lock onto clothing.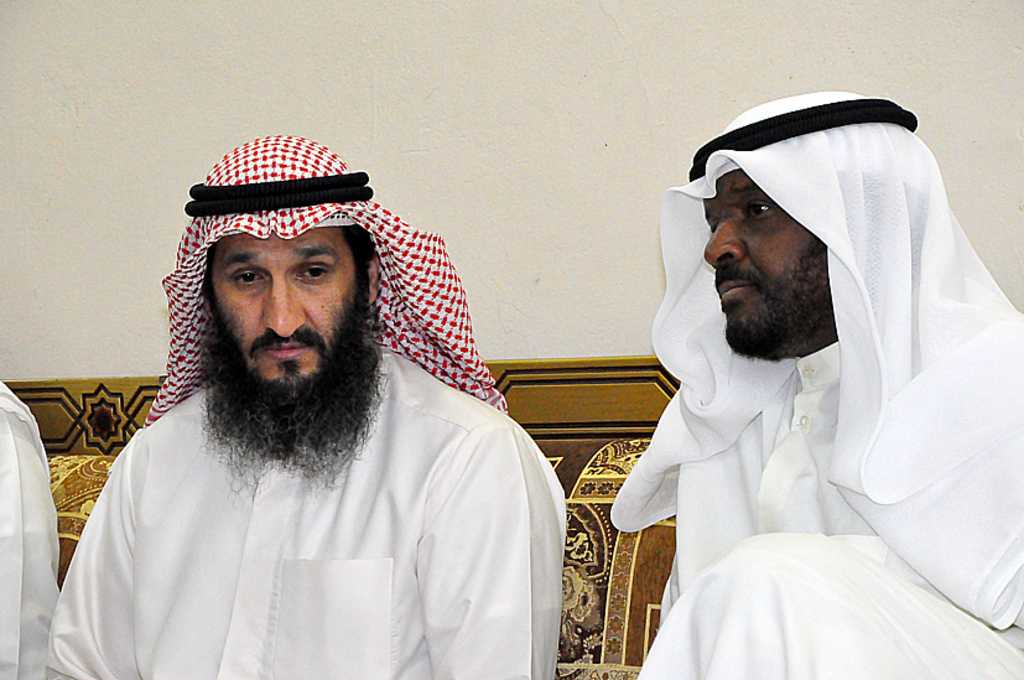
Locked: locate(0, 374, 71, 679).
